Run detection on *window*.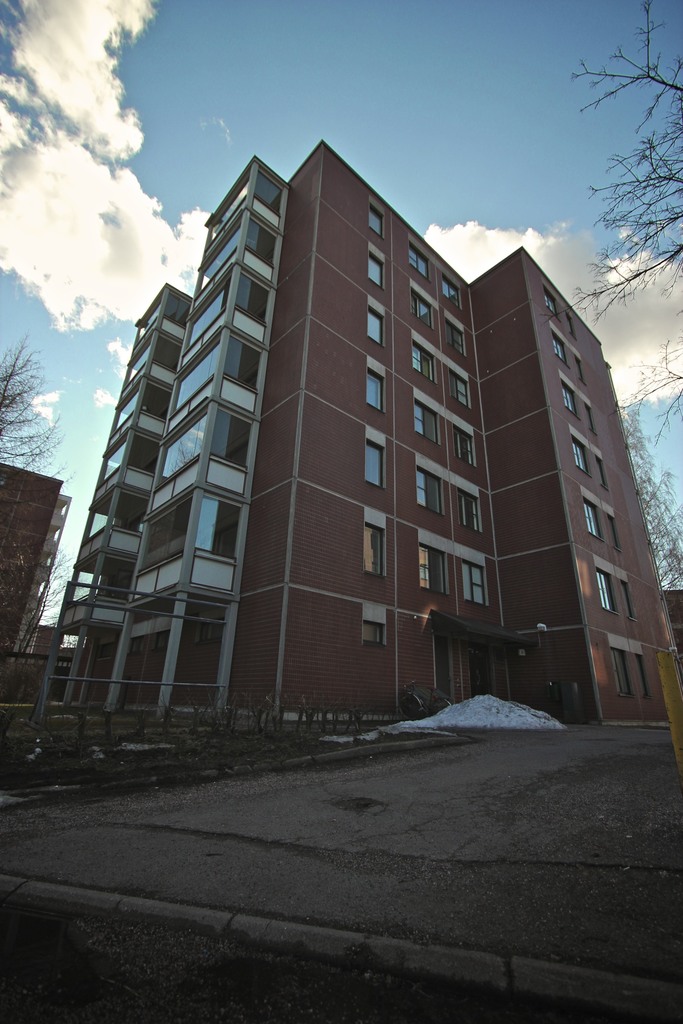
Result: Rect(442, 315, 466, 360).
